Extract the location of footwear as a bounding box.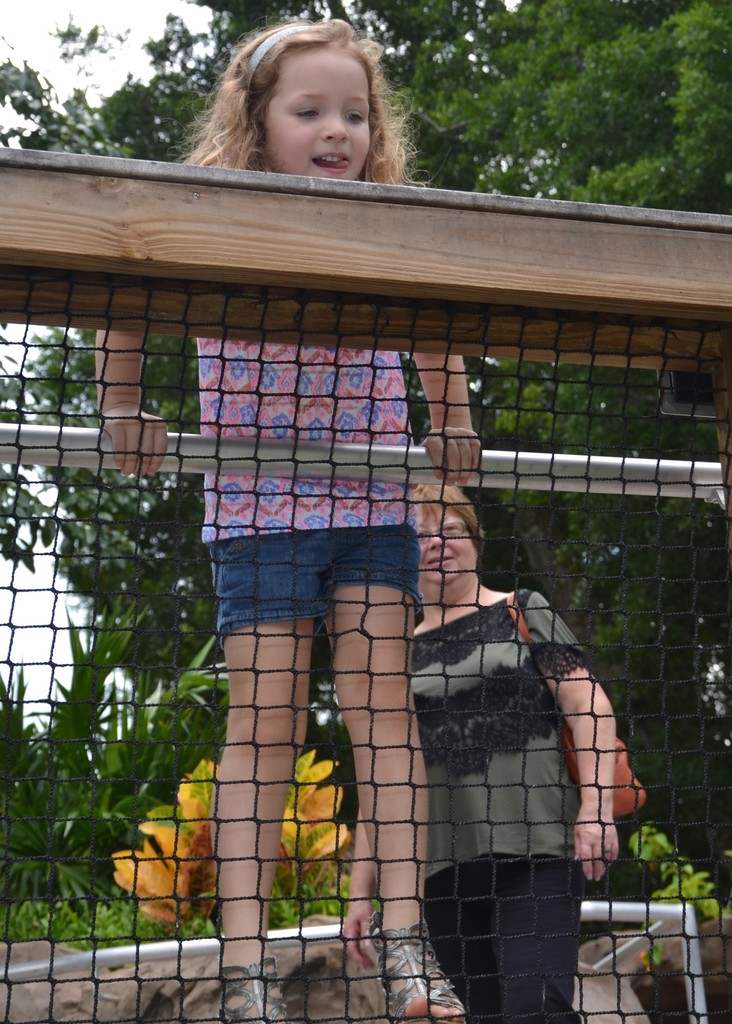
box=[207, 956, 300, 1023].
